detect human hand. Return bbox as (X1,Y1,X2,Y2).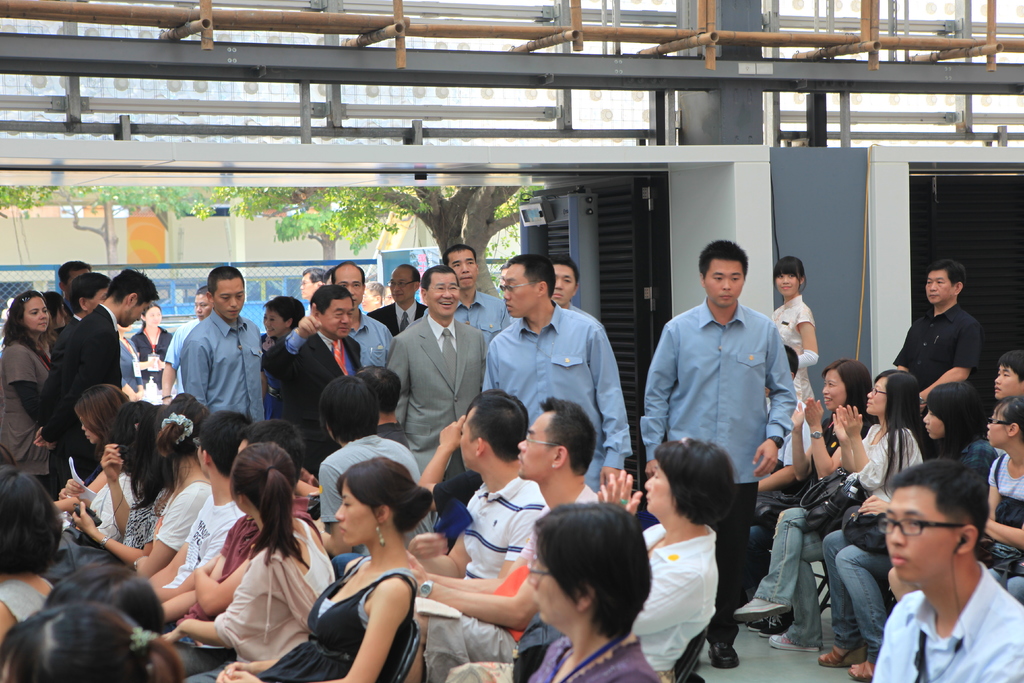
(66,479,84,498).
